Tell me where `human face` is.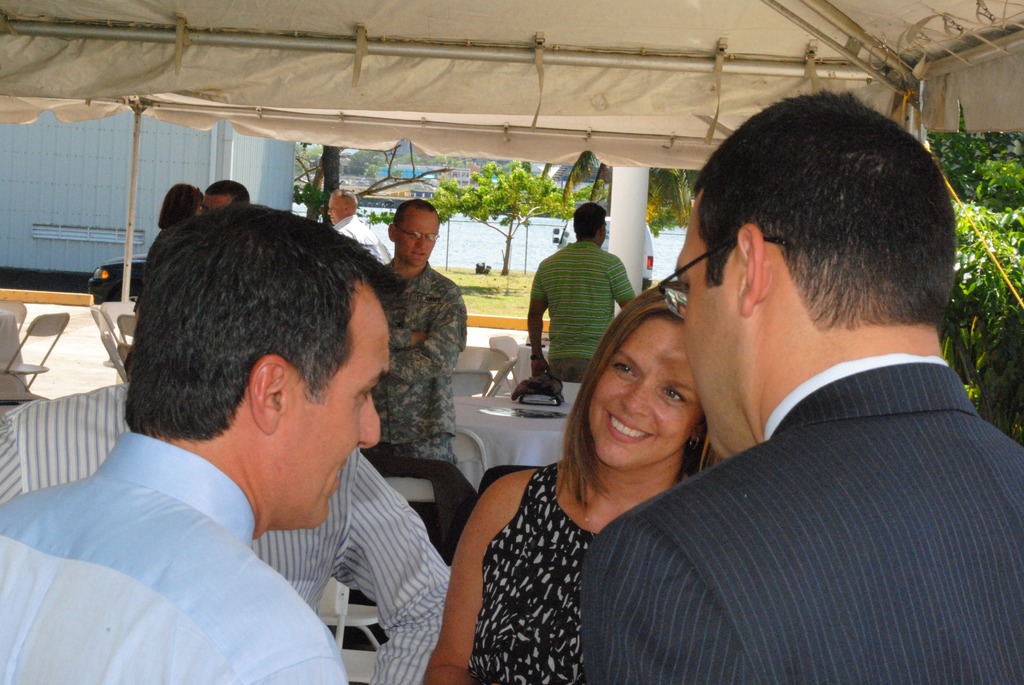
`human face` is at [left=682, top=207, right=746, bottom=462].
